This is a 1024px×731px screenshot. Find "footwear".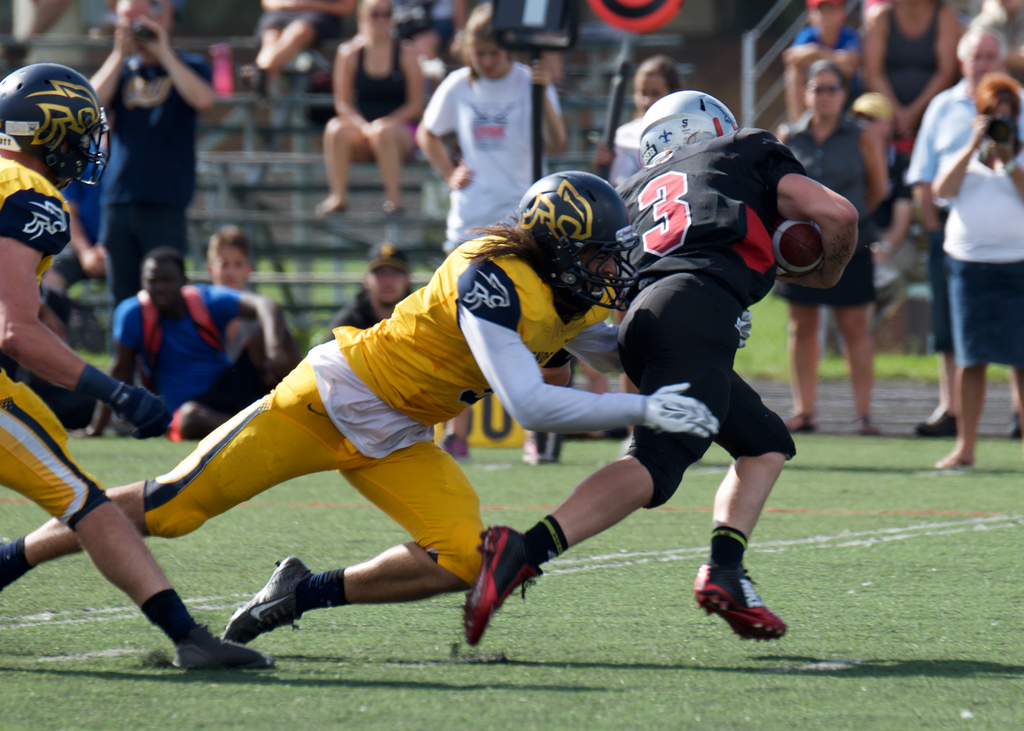
Bounding box: BBox(221, 555, 312, 645).
